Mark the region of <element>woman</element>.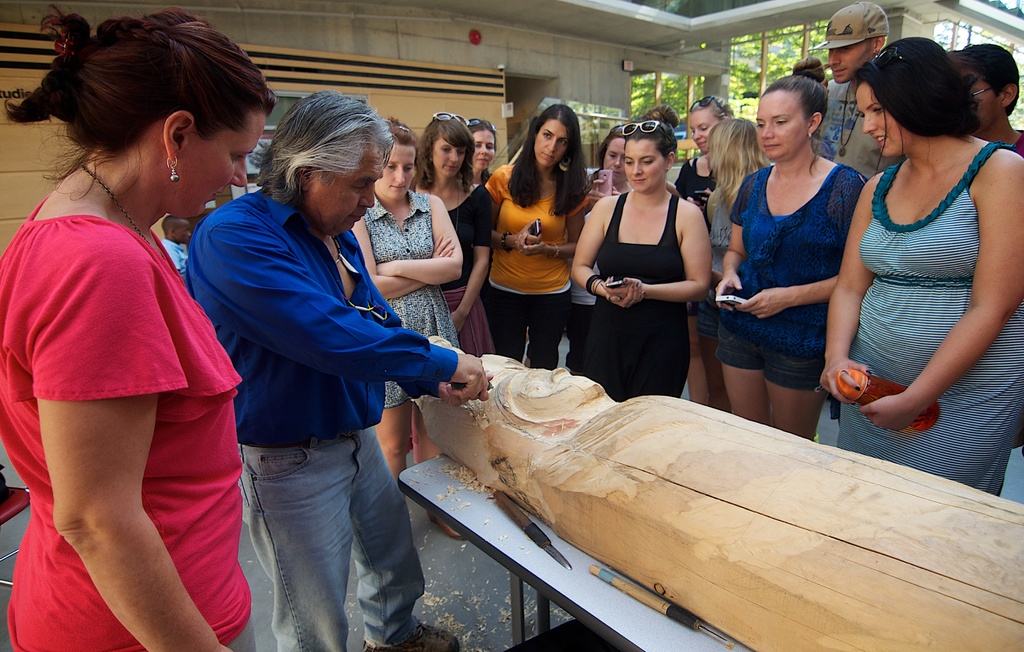
Region: <box>0,0,277,651</box>.
